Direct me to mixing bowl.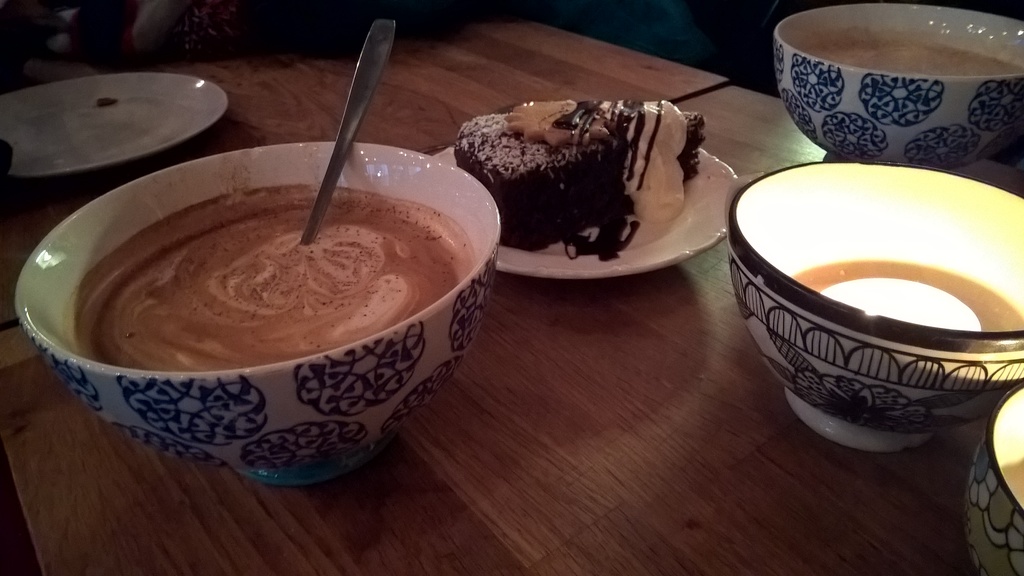
Direction: left=8, top=138, right=505, bottom=476.
